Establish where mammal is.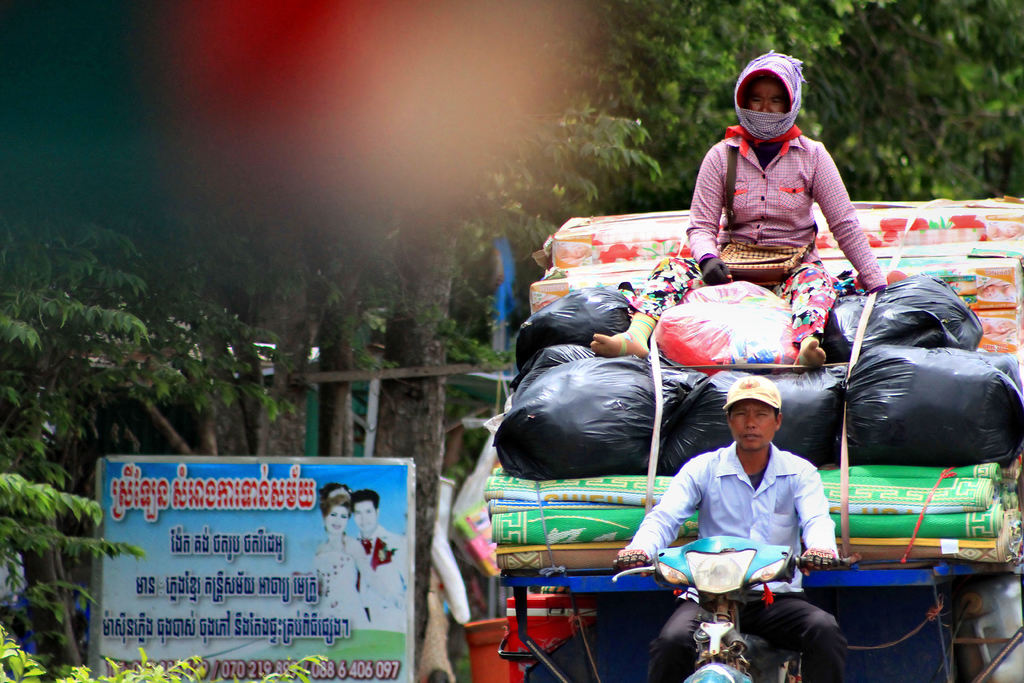
Established at (614,370,839,682).
